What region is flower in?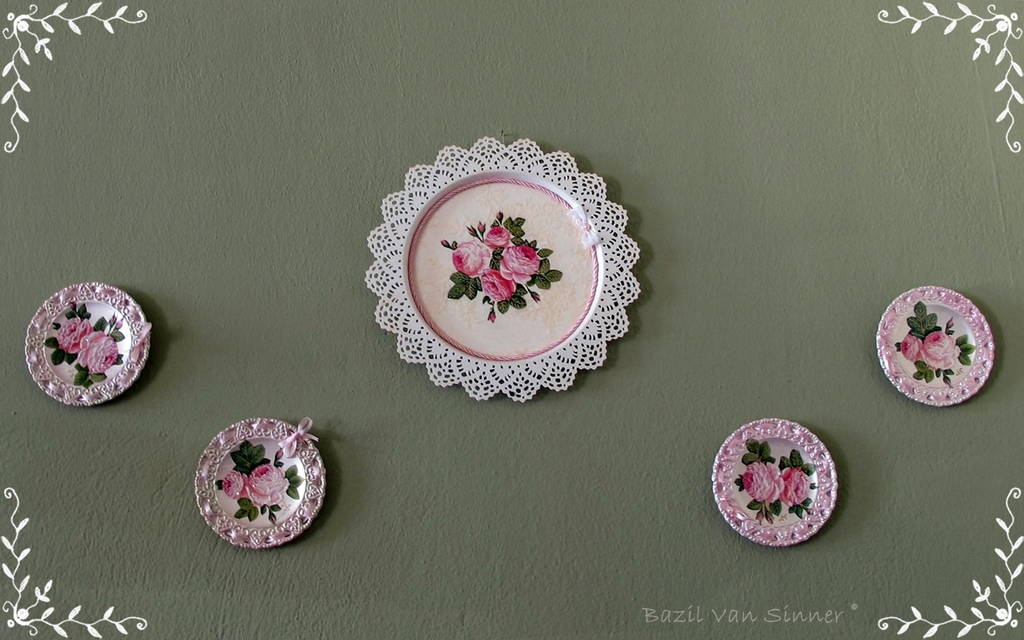
region(58, 314, 92, 357).
